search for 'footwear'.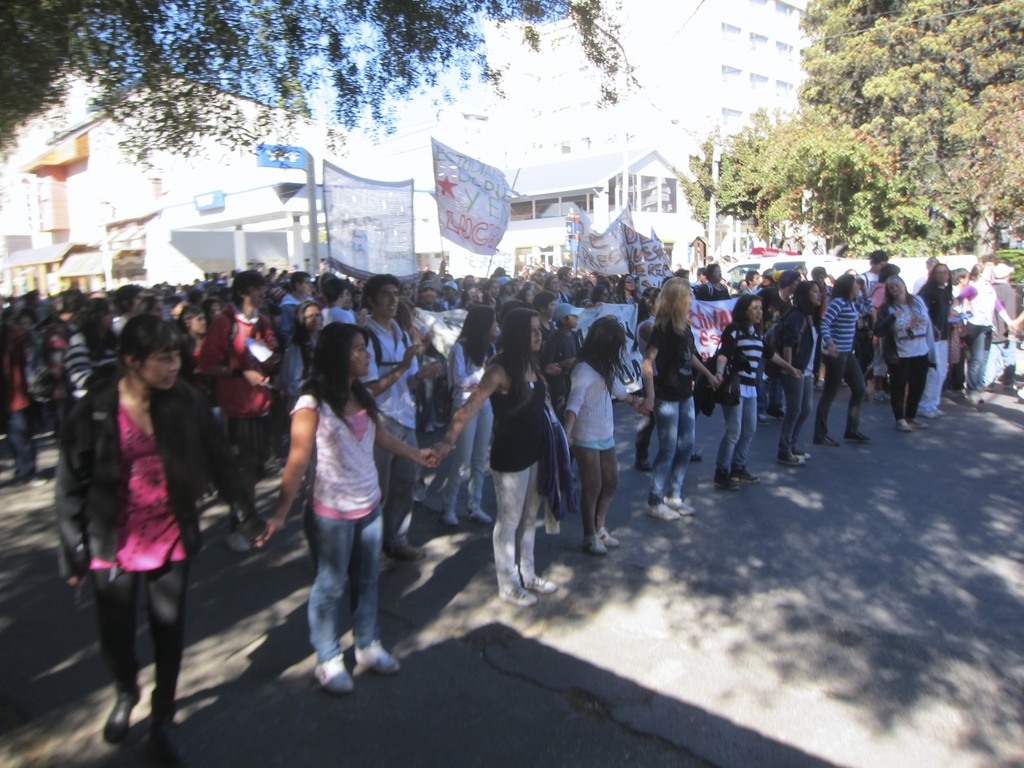
Found at region(811, 435, 835, 447).
